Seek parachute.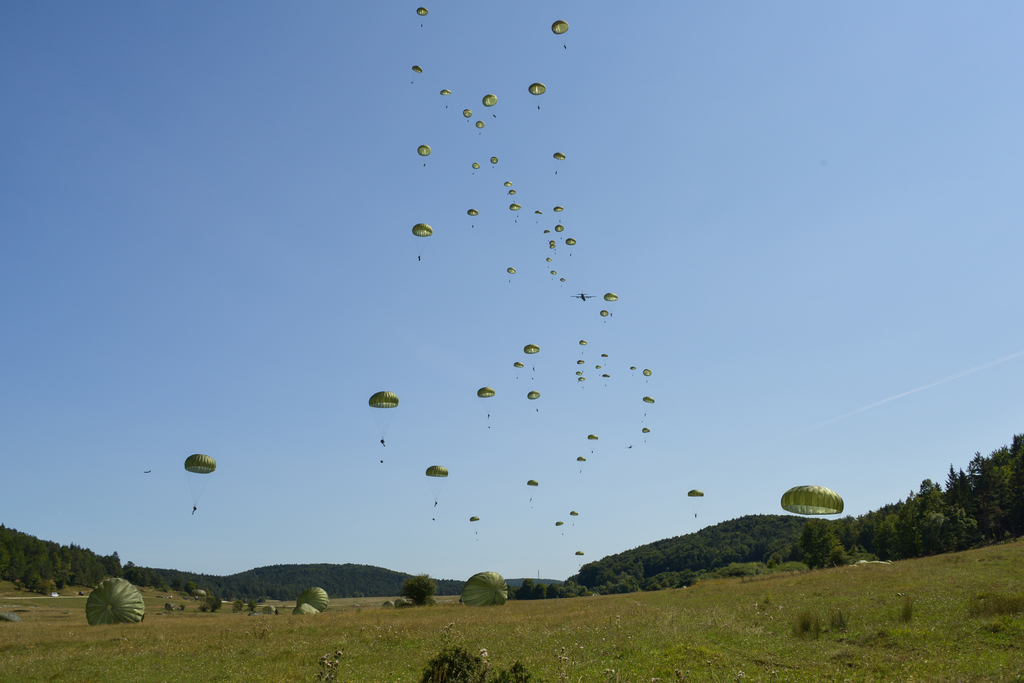
(x1=527, y1=475, x2=540, y2=499).
